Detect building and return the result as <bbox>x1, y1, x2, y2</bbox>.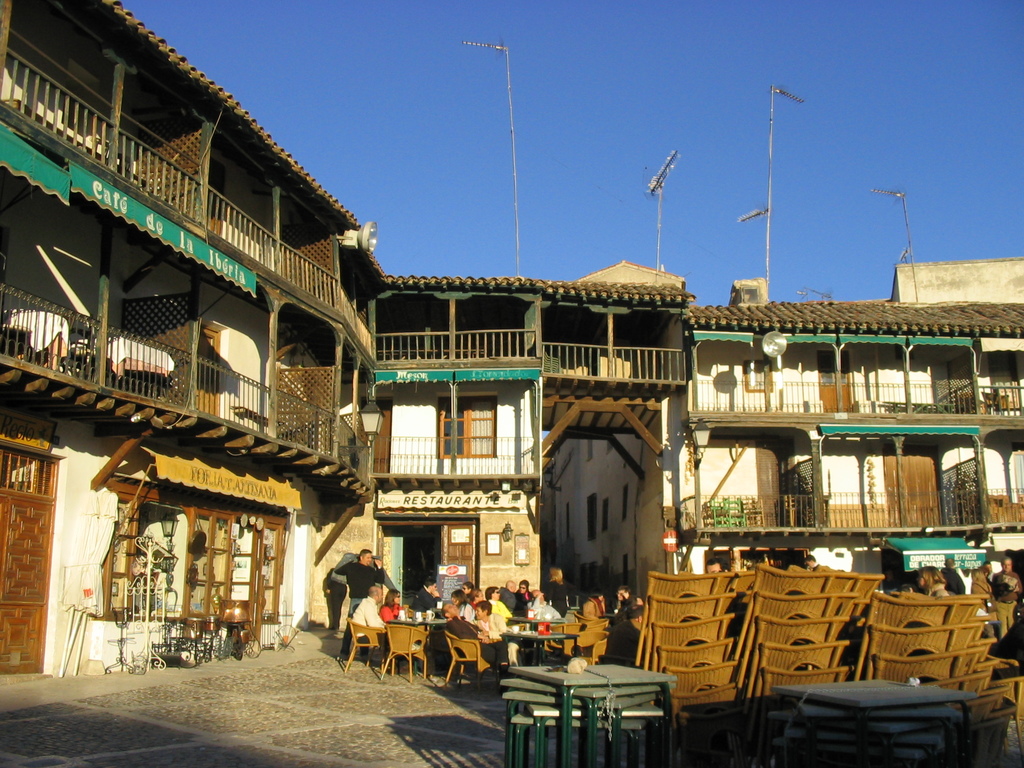
<bbox>0, 1, 1023, 680</bbox>.
